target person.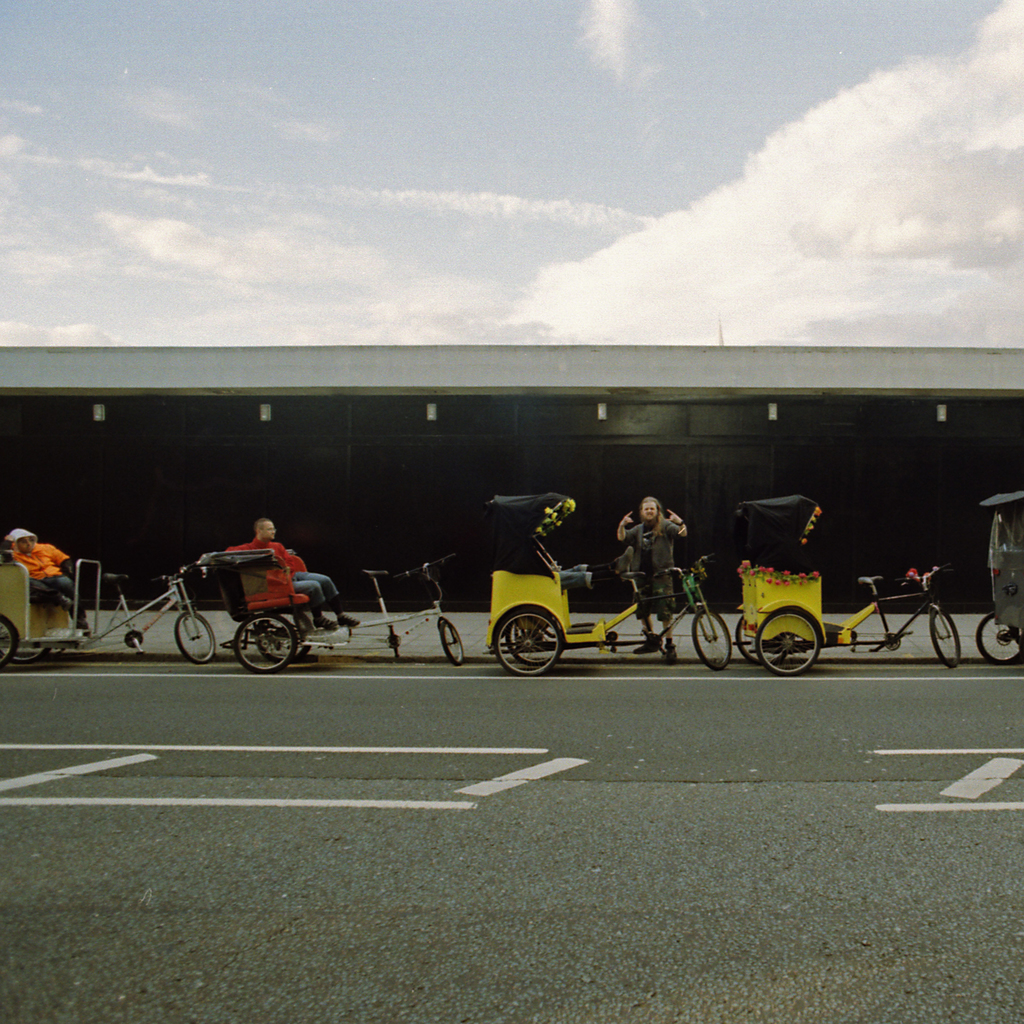
Target region: [221, 516, 359, 630].
